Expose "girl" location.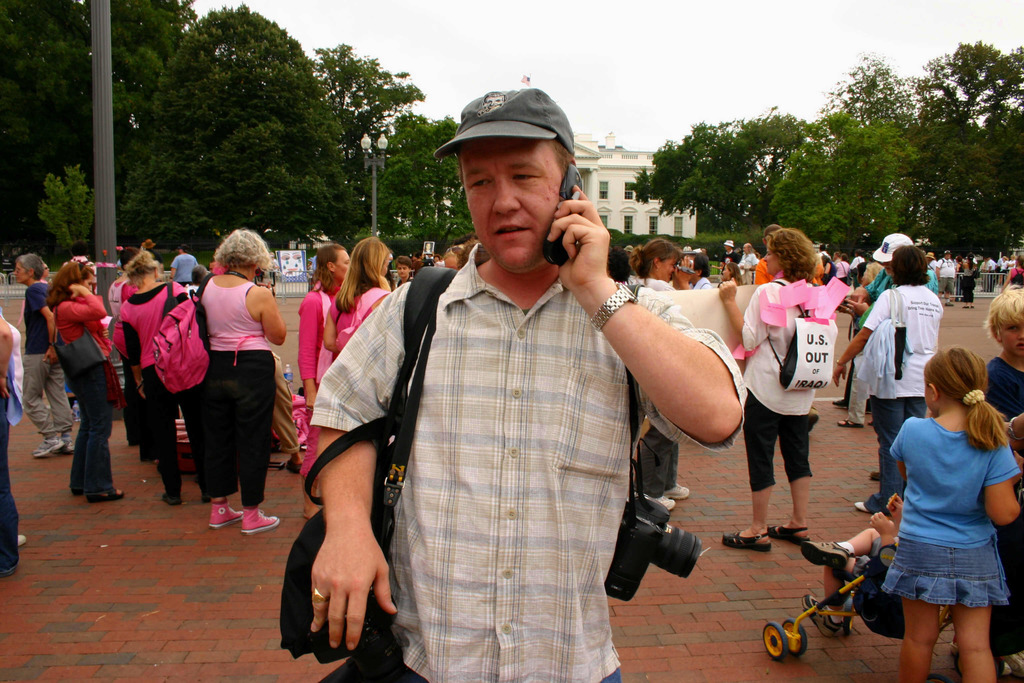
Exposed at bbox=(275, 231, 365, 457).
